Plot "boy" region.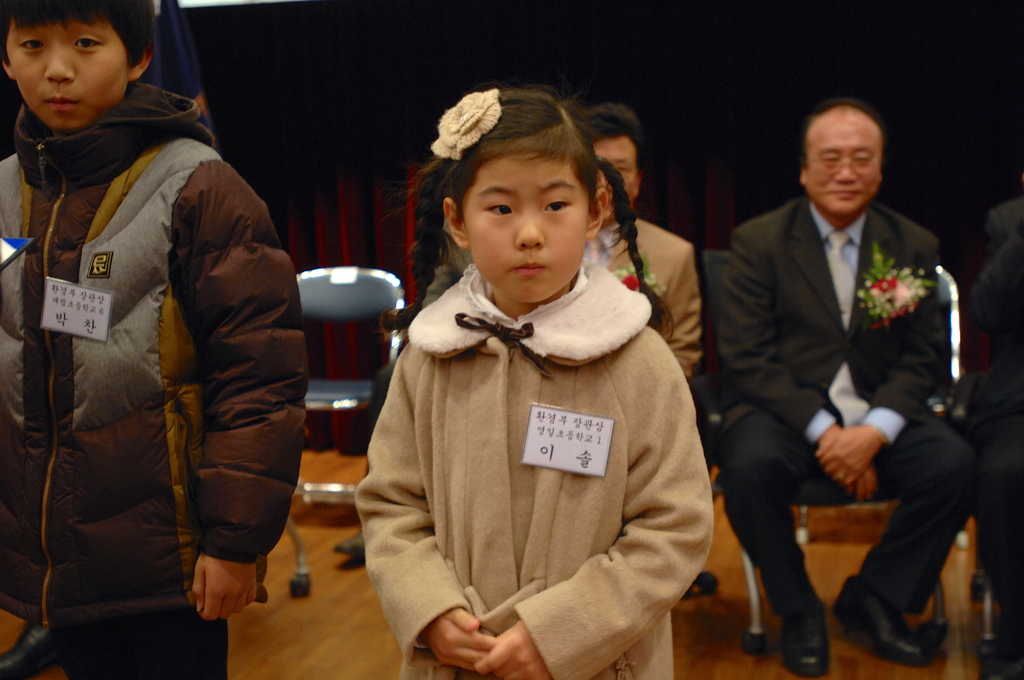
Plotted at select_region(0, 0, 309, 679).
